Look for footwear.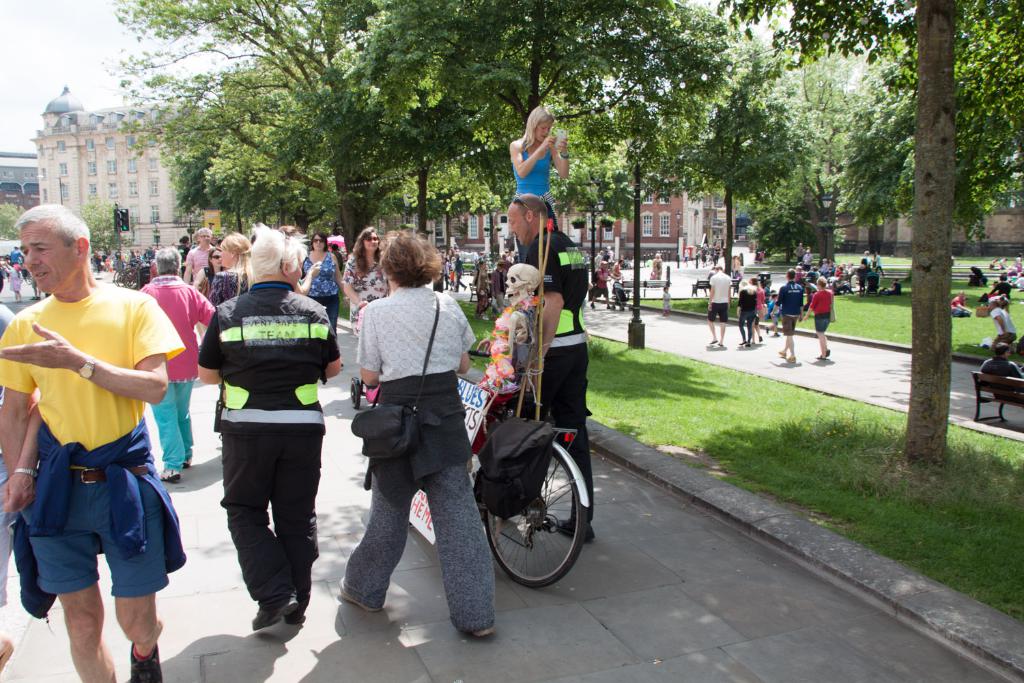
Found: left=553, top=511, right=599, bottom=542.
